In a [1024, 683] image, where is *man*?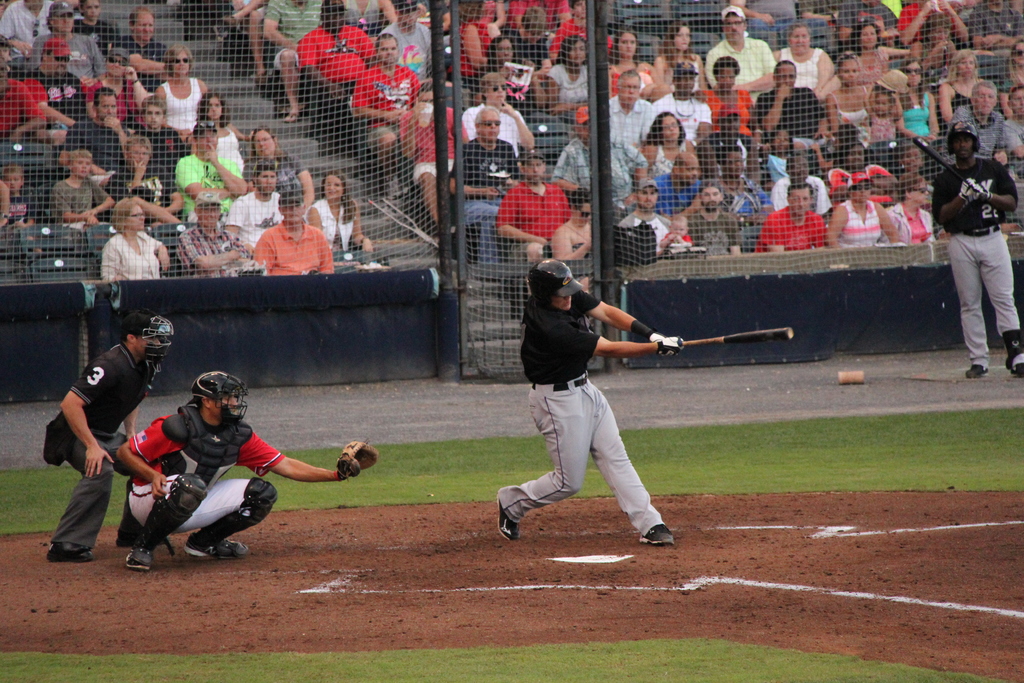
(left=177, top=188, right=253, bottom=278).
